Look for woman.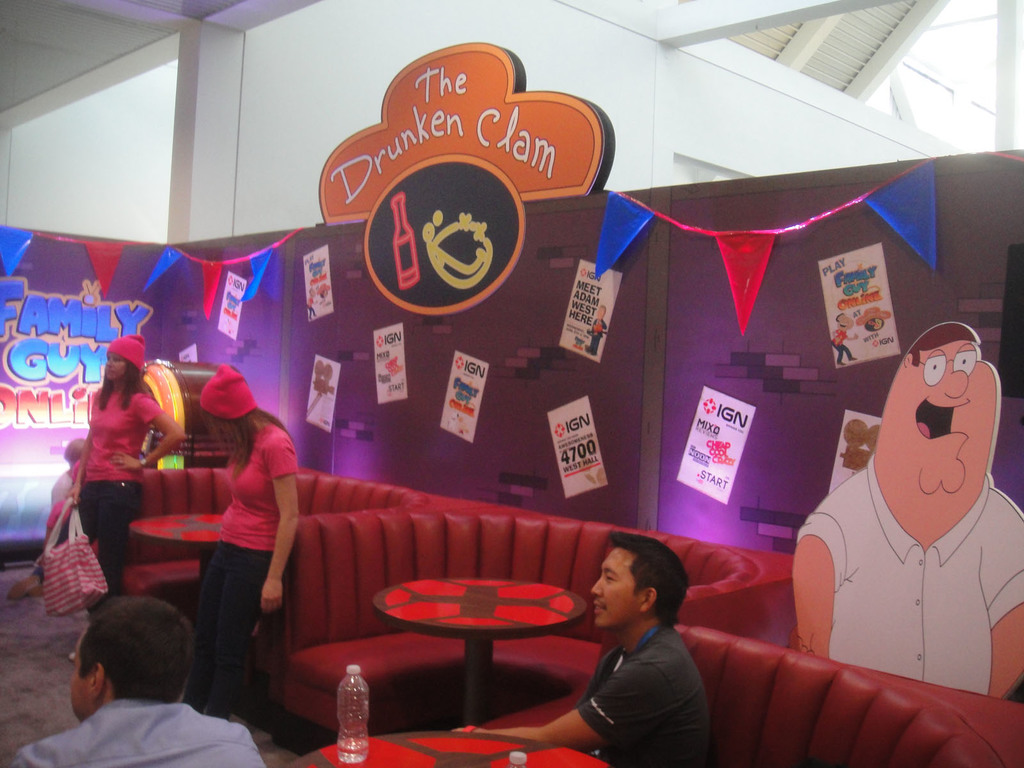
Found: (x1=70, y1=330, x2=182, y2=621).
